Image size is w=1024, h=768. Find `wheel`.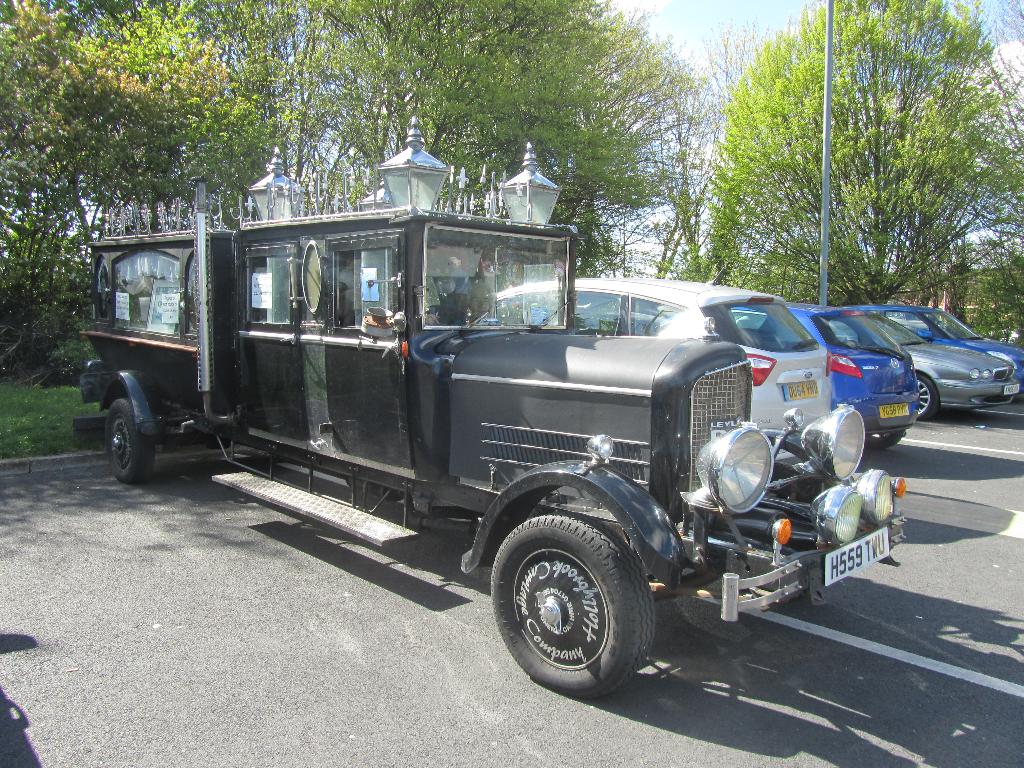
left=911, top=369, right=940, bottom=423.
